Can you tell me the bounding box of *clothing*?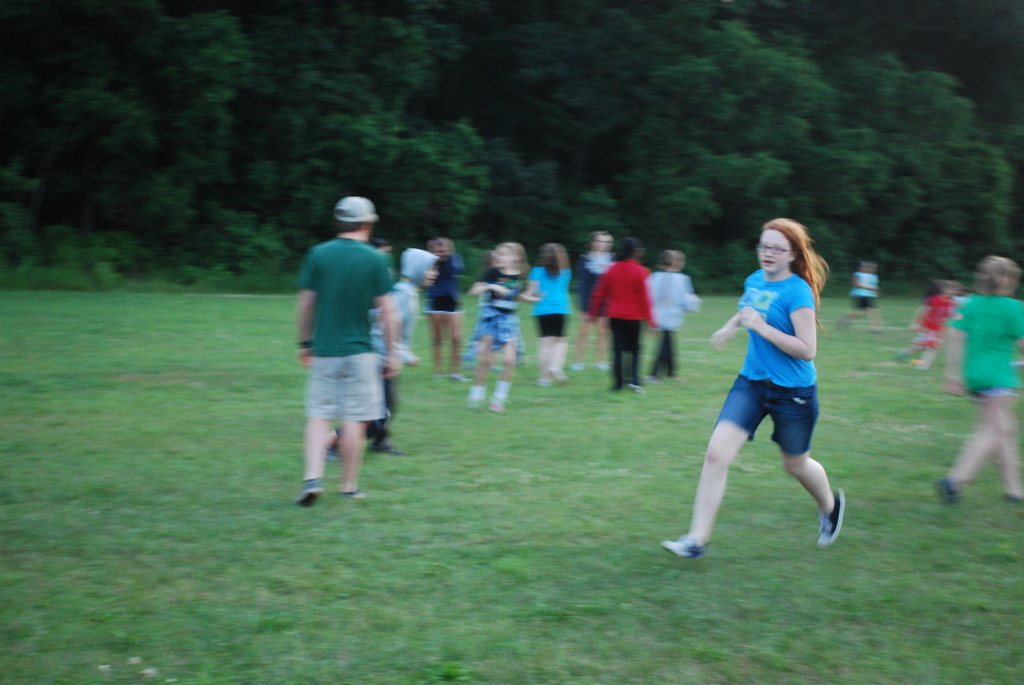
left=912, top=292, right=957, bottom=353.
